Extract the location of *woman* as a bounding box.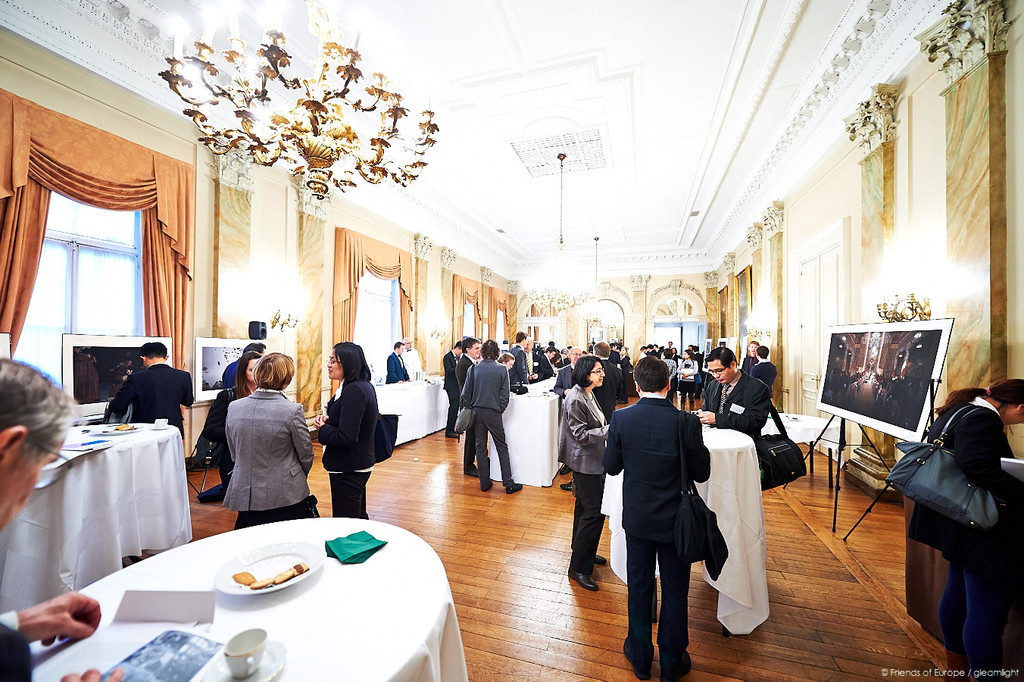
box(304, 339, 382, 522).
